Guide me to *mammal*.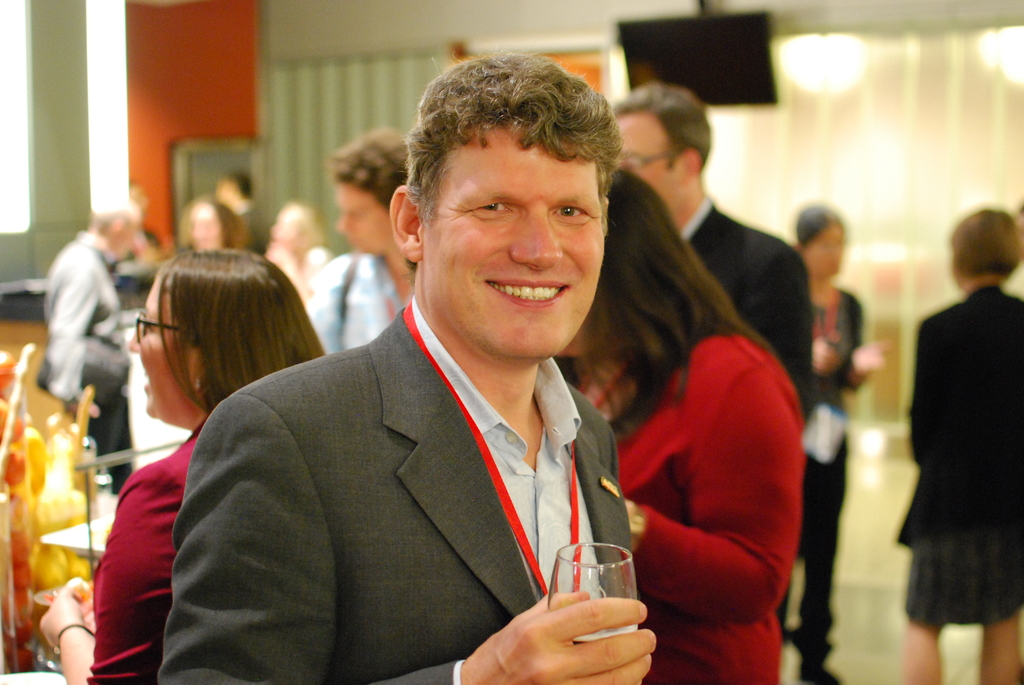
Guidance: [180, 192, 248, 255].
